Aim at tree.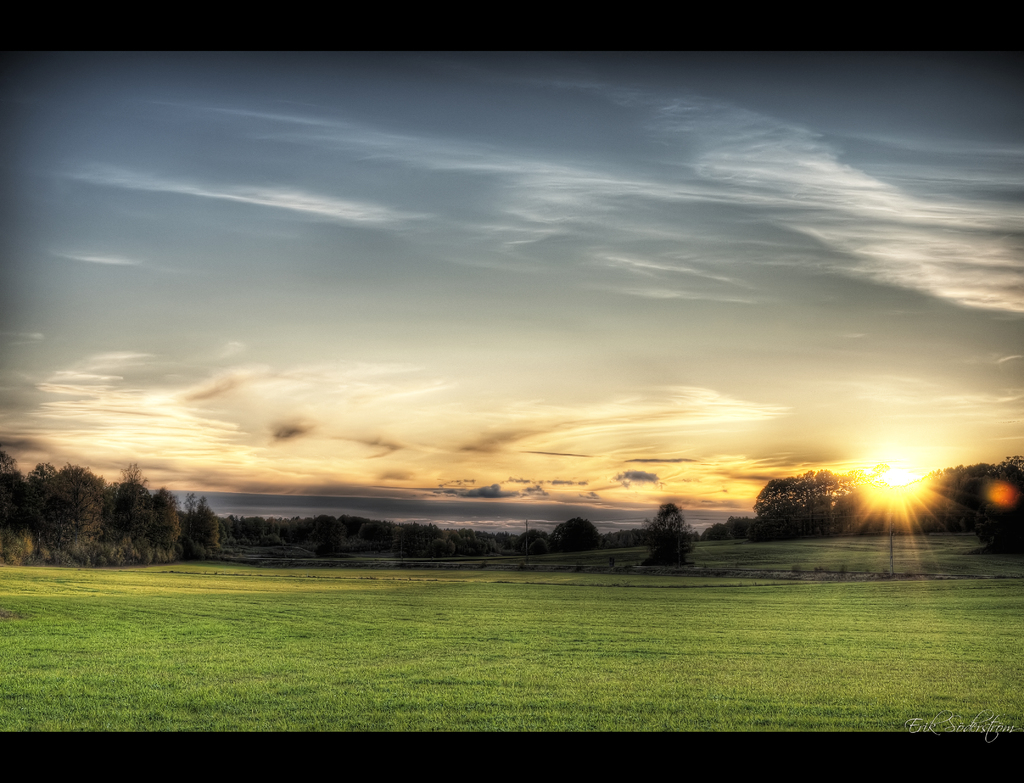
Aimed at locate(697, 517, 763, 547).
